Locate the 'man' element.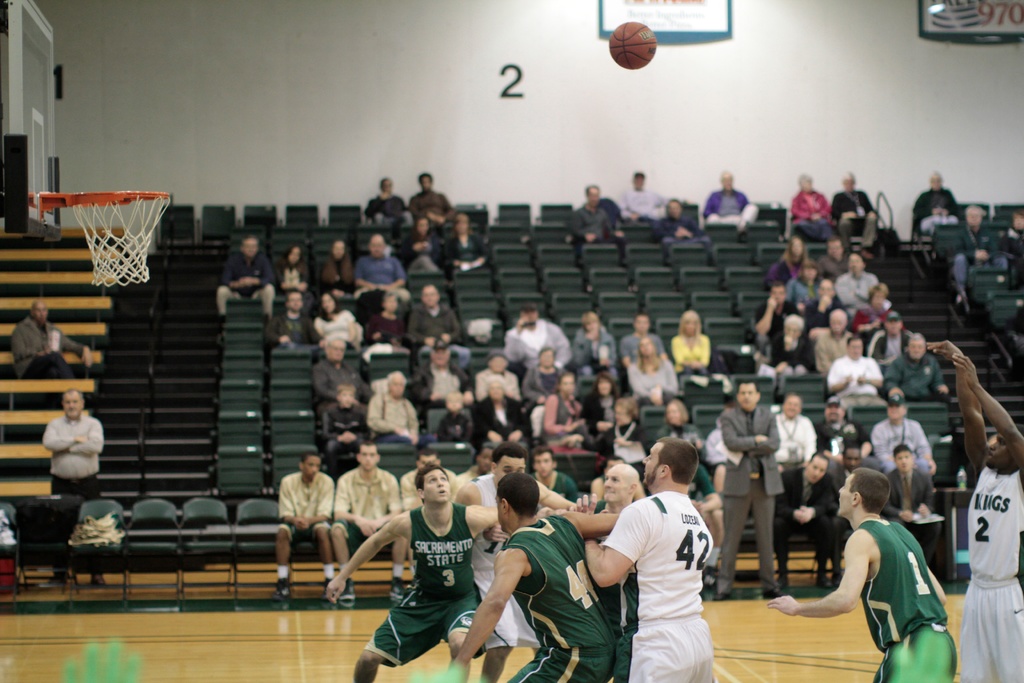
Element bbox: box(6, 302, 93, 378).
